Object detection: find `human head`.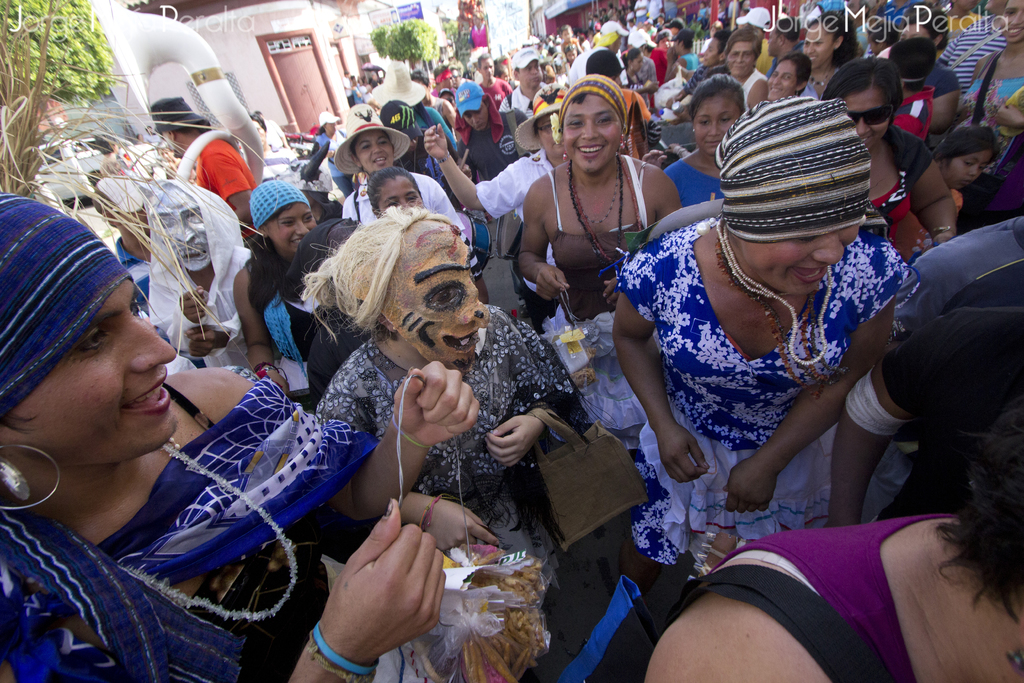
717,97,863,294.
